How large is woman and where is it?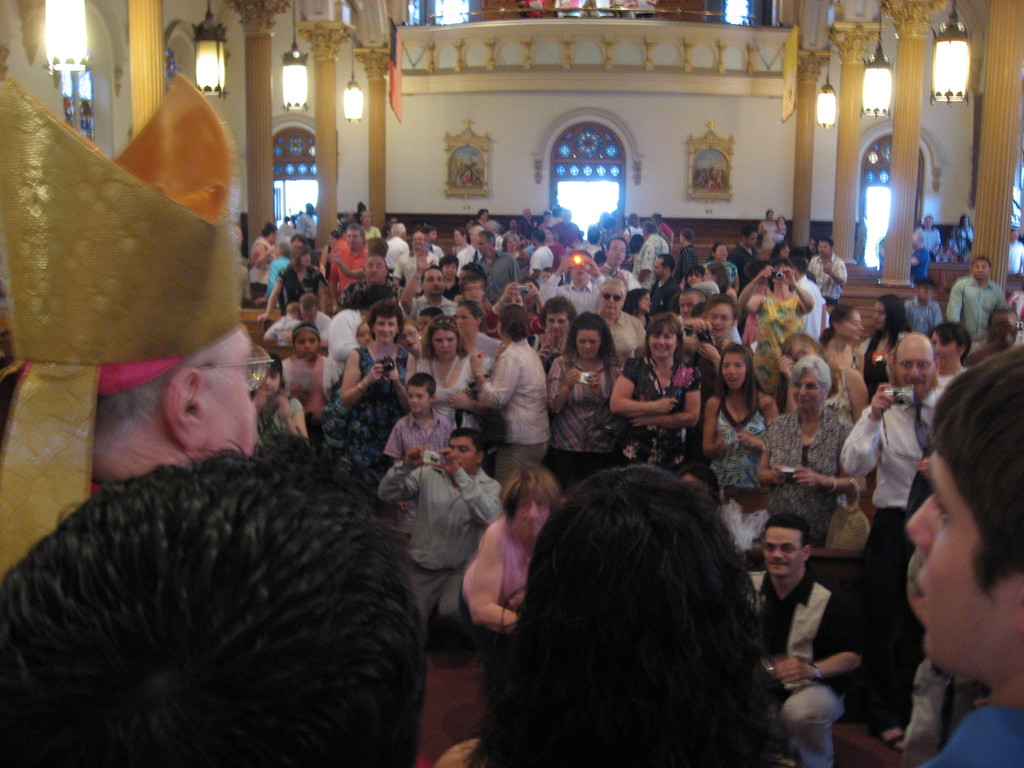
Bounding box: 457/468/547/650.
